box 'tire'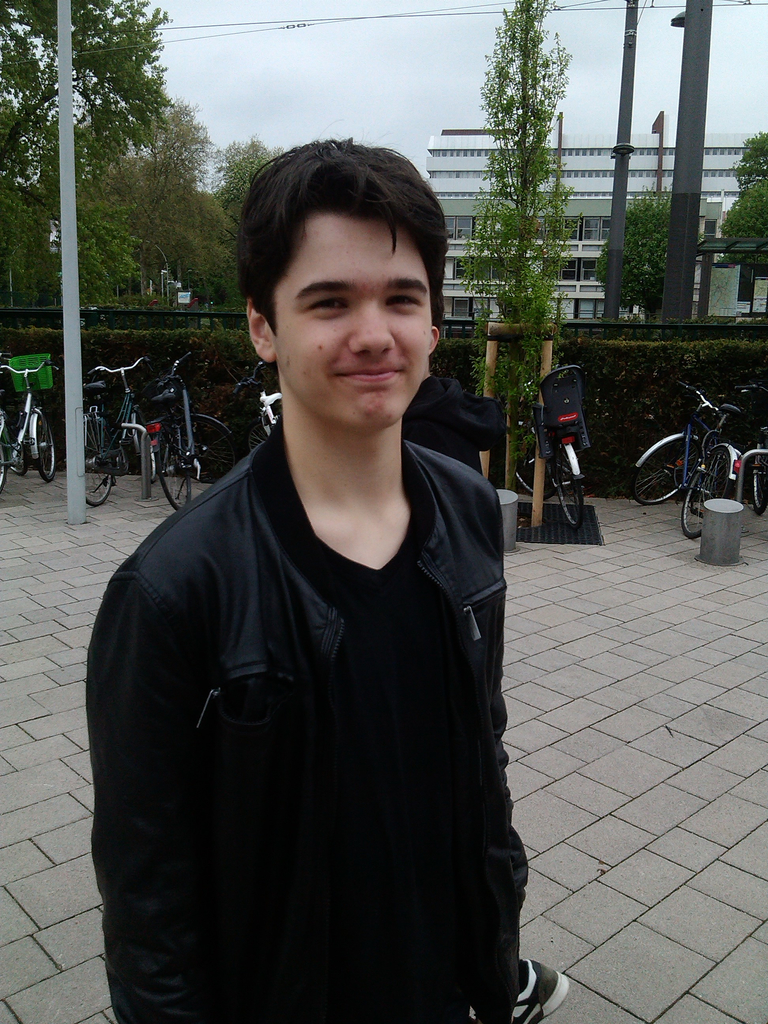
[157,429,189,511]
